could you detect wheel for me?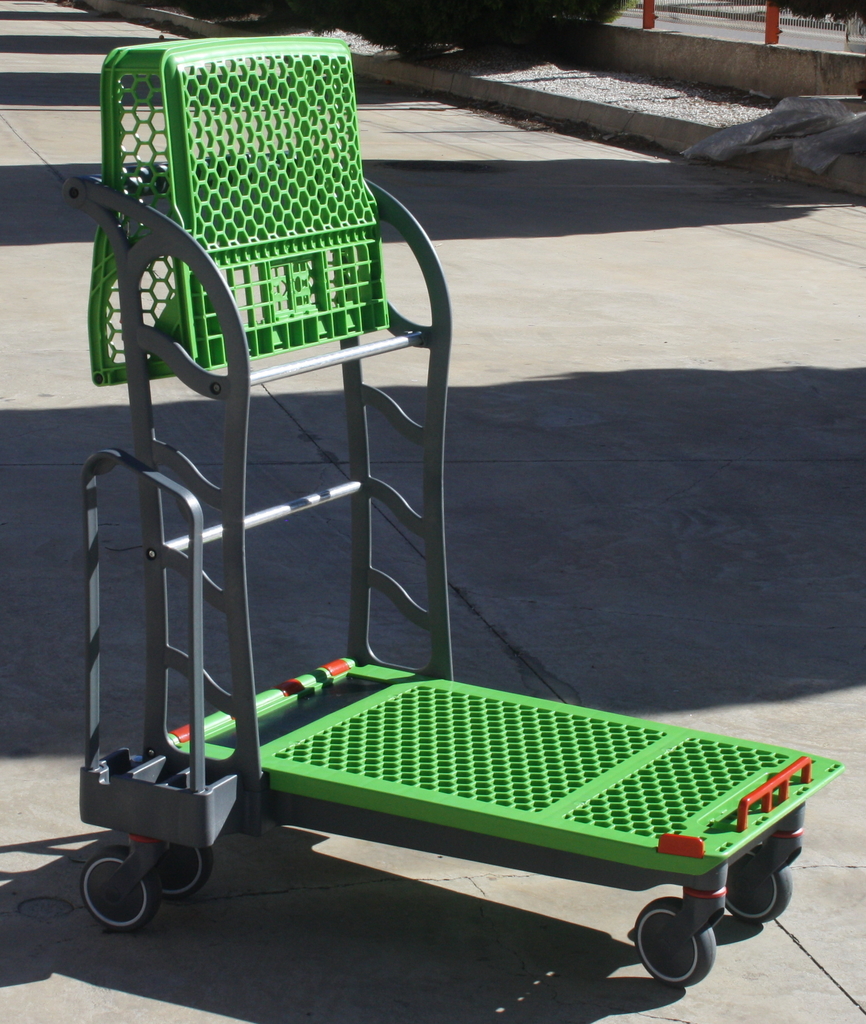
Detection result: 626,898,719,987.
